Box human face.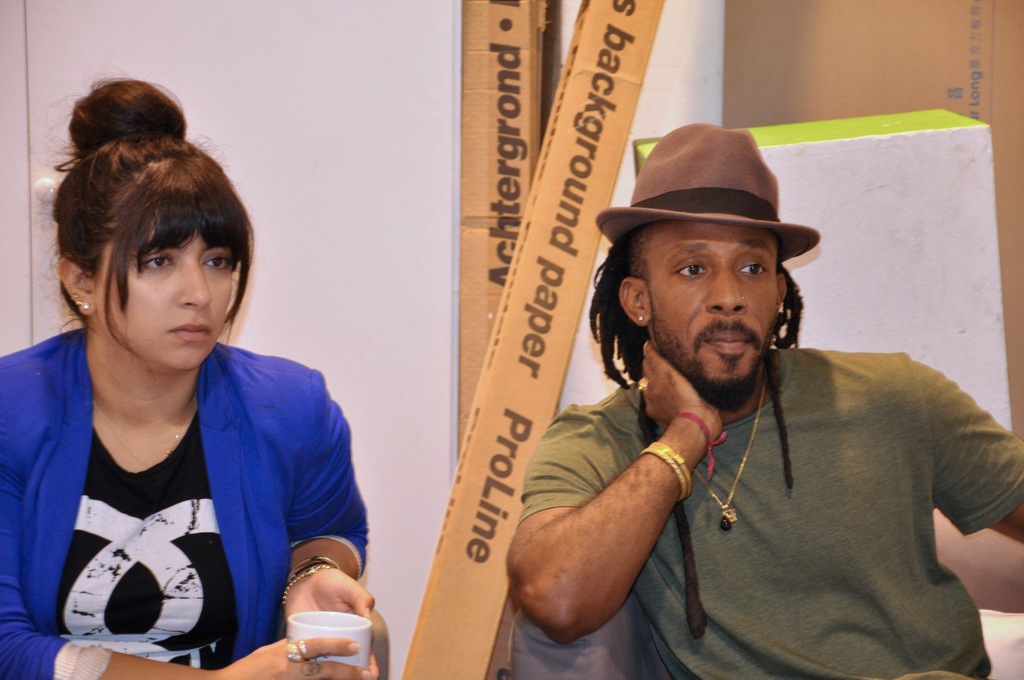
crop(643, 219, 777, 385).
